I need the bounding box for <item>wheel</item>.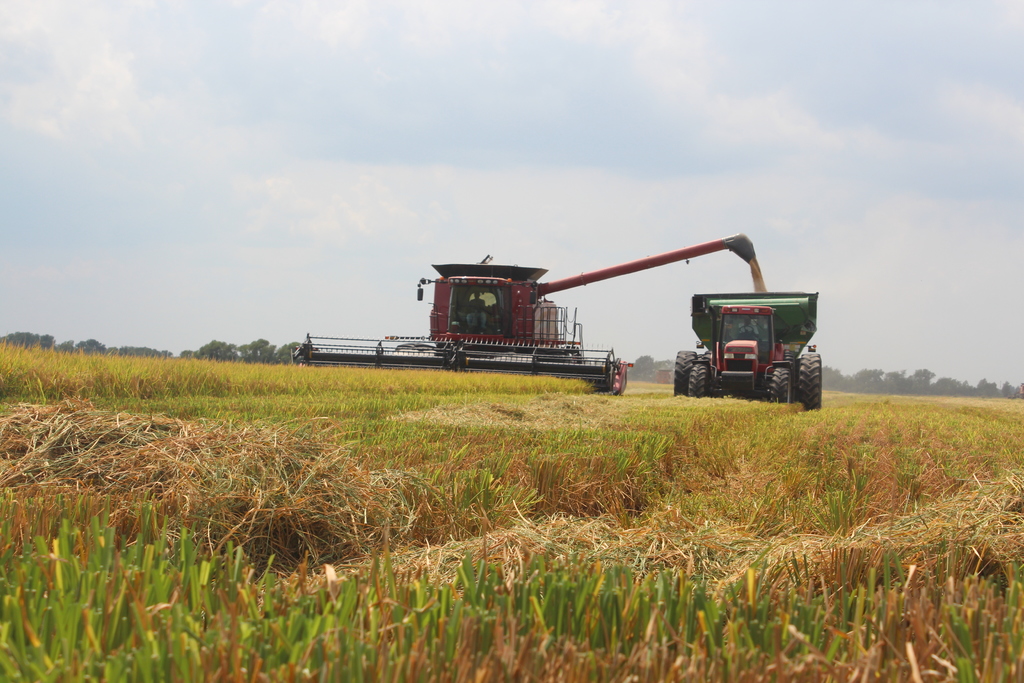
Here it is: 785 342 826 413.
